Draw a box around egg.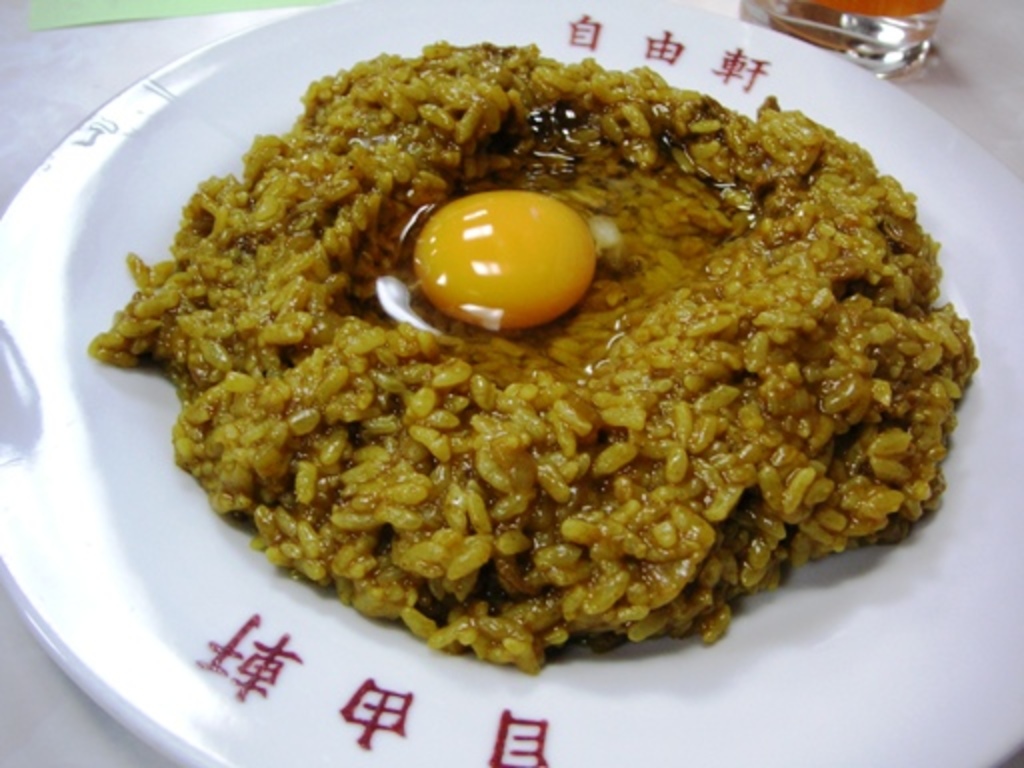
BBox(346, 102, 758, 392).
